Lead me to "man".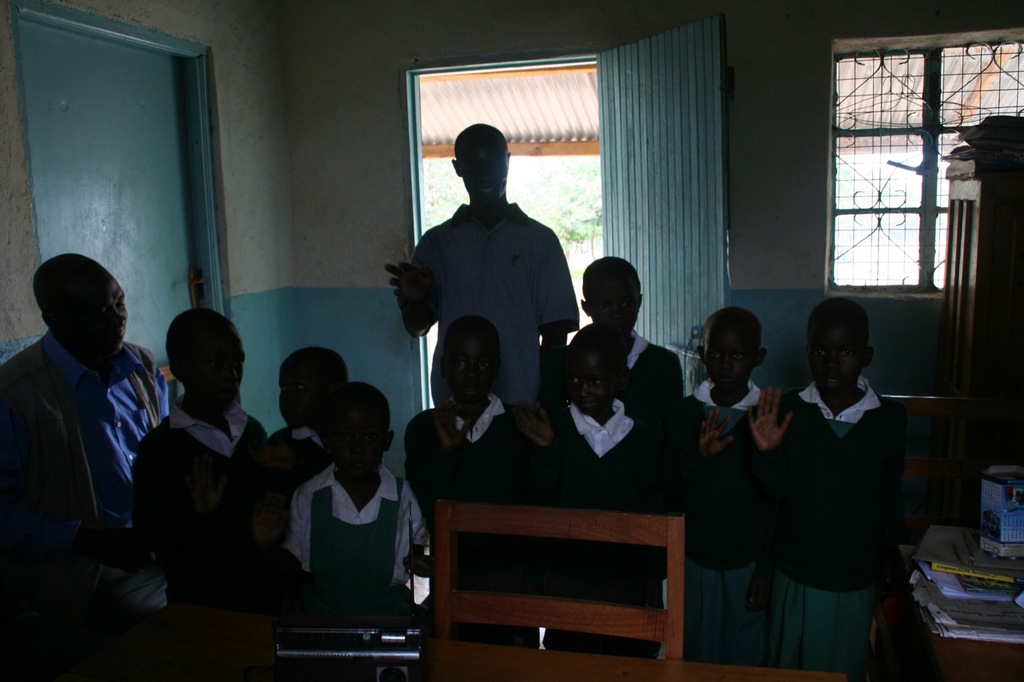
Lead to (388,118,588,422).
